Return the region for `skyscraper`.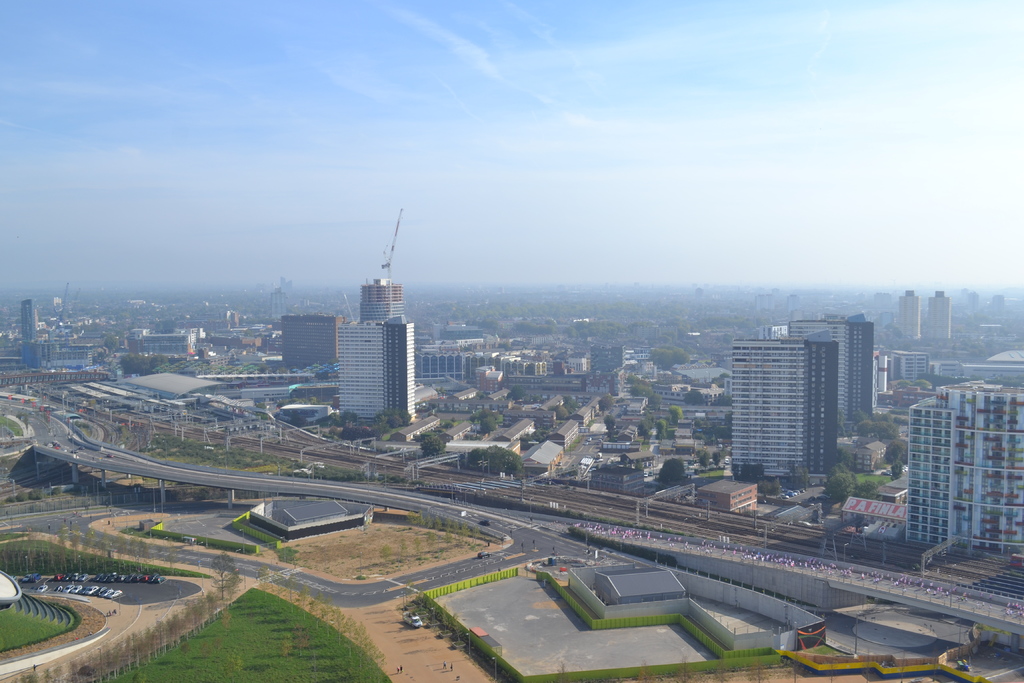
detection(899, 292, 922, 336).
